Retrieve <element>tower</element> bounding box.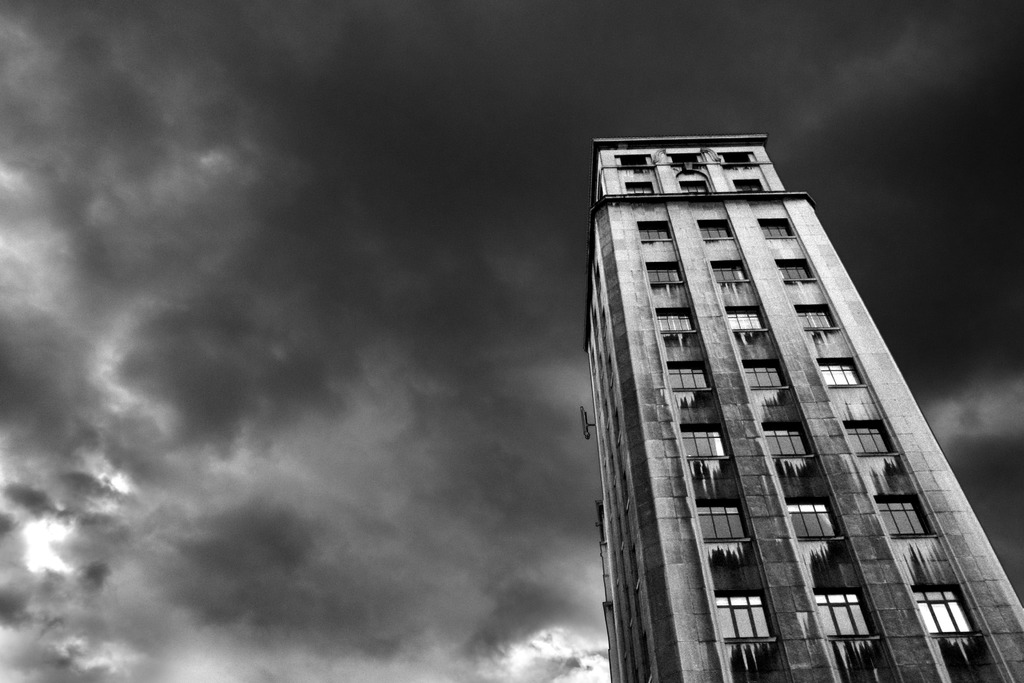
Bounding box: (left=642, top=133, right=1019, bottom=638).
